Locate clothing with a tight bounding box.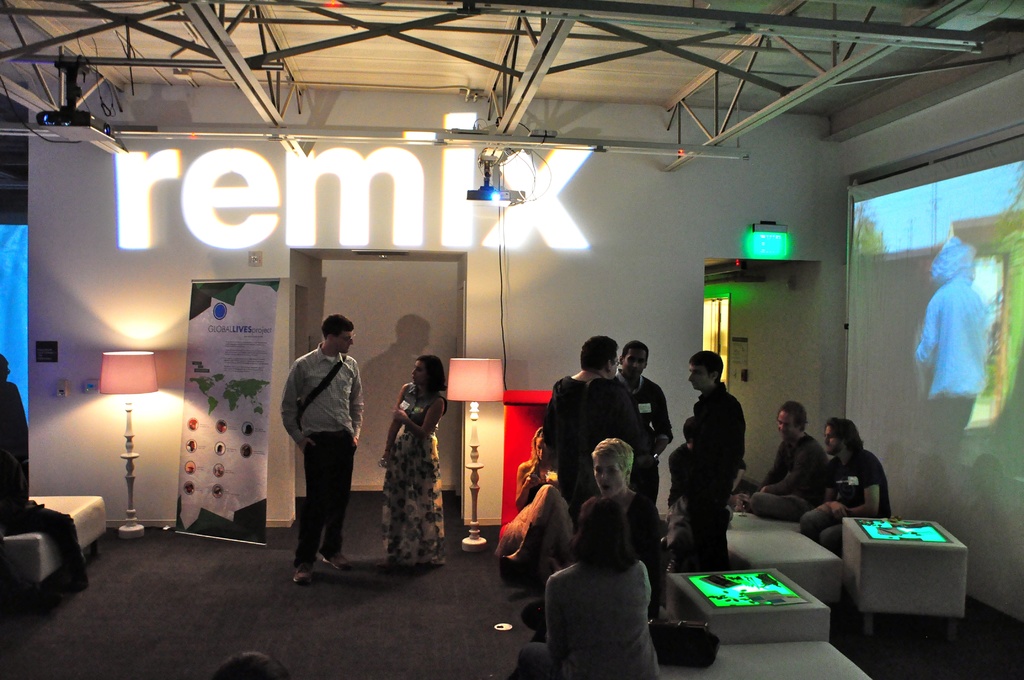
box=[587, 487, 657, 579].
